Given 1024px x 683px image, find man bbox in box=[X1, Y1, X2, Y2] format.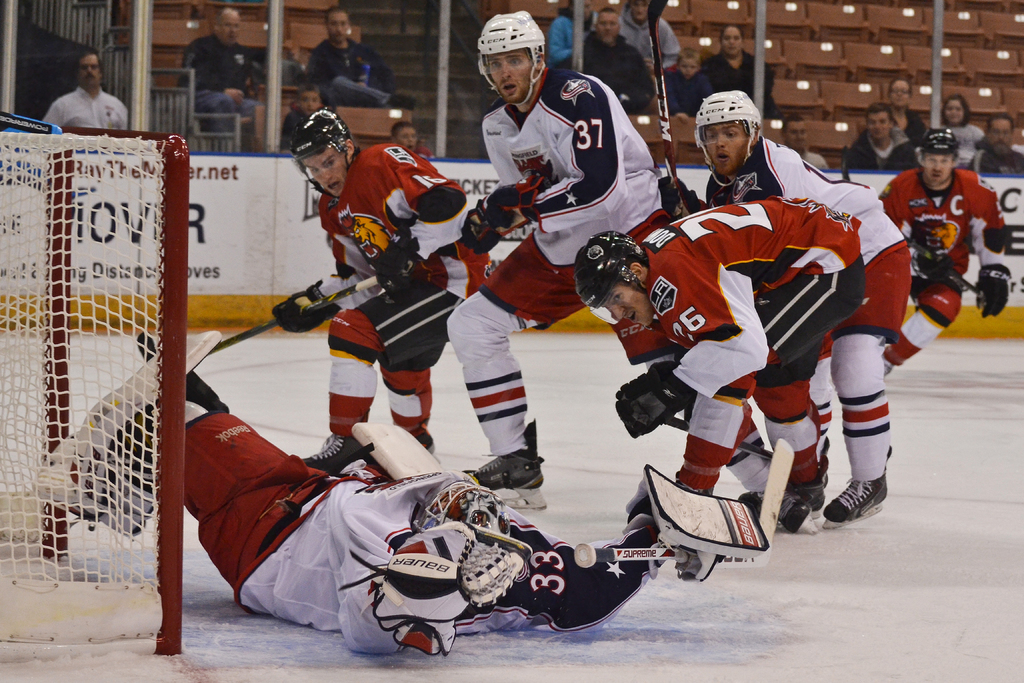
box=[32, 54, 122, 128].
